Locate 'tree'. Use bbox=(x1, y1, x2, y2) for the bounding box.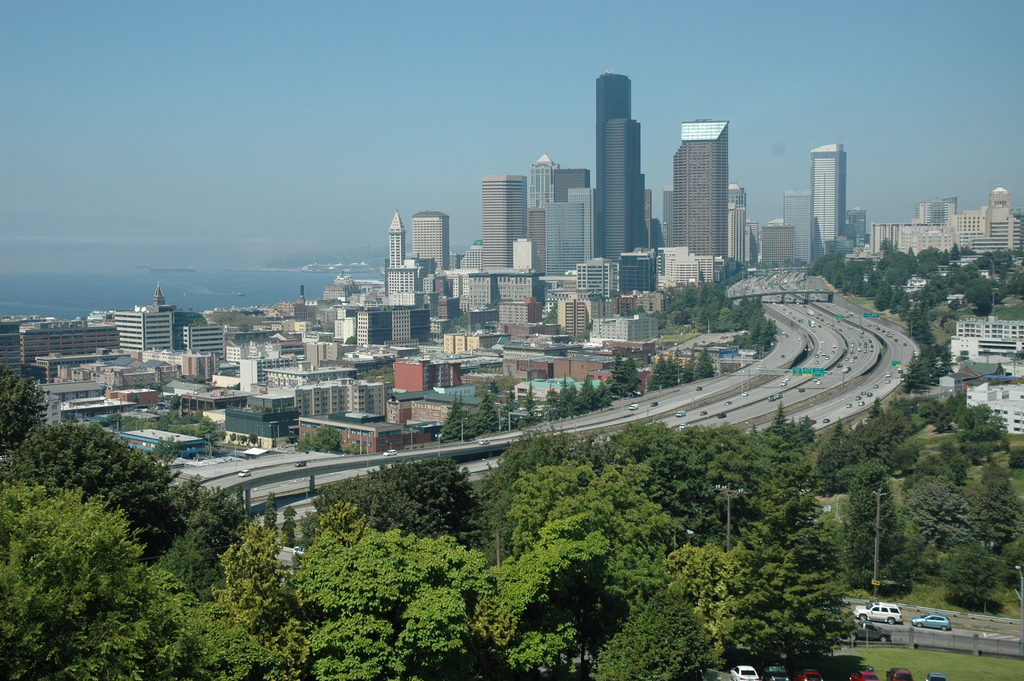
bbox=(647, 351, 717, 390).
